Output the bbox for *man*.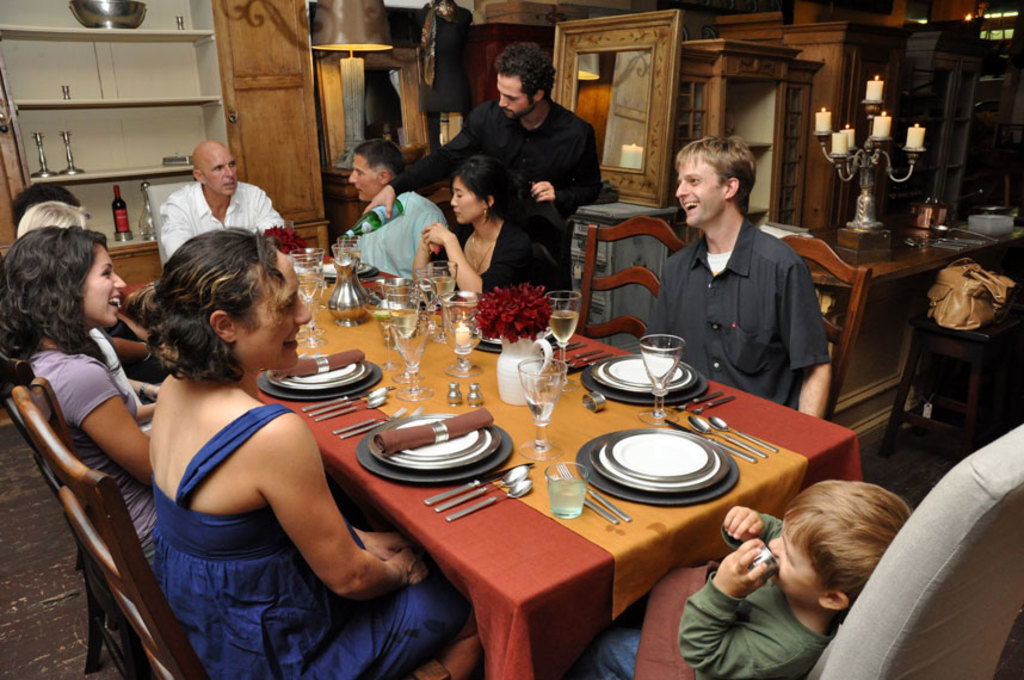
(left=158, top=135, right=289, bottom=264).
